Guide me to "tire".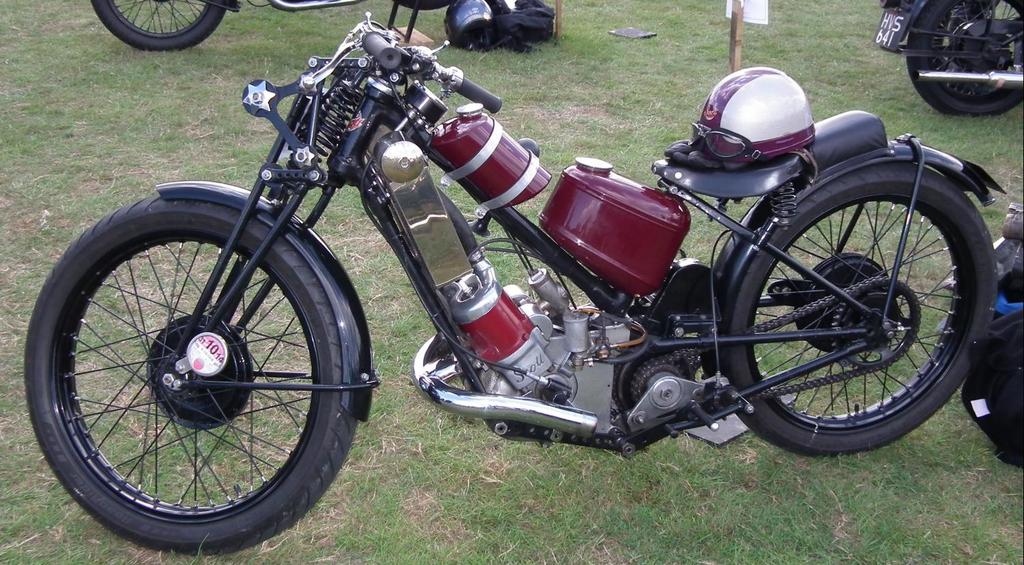
Guidance: region(730, 159, 993, 459).
